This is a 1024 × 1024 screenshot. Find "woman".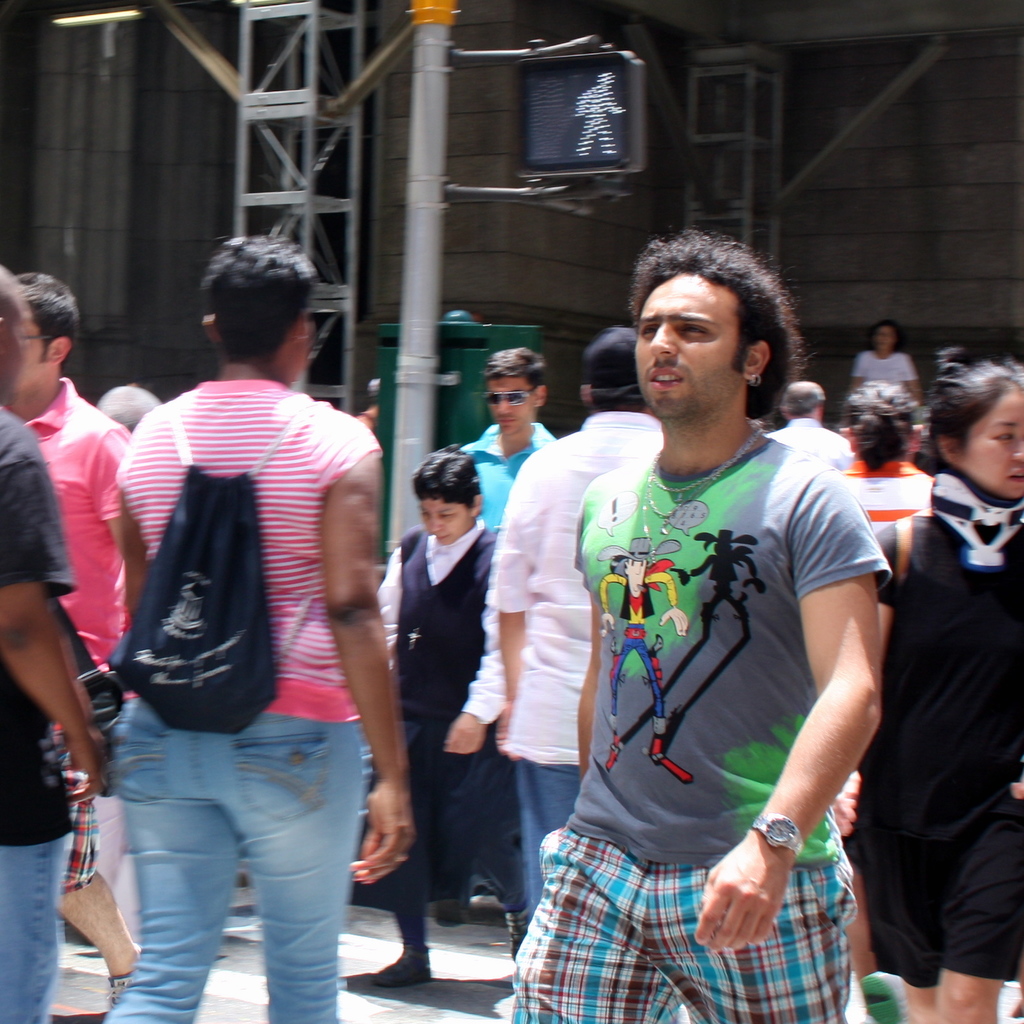
Bounding box: bbox=[835, 377, 940, 547].
